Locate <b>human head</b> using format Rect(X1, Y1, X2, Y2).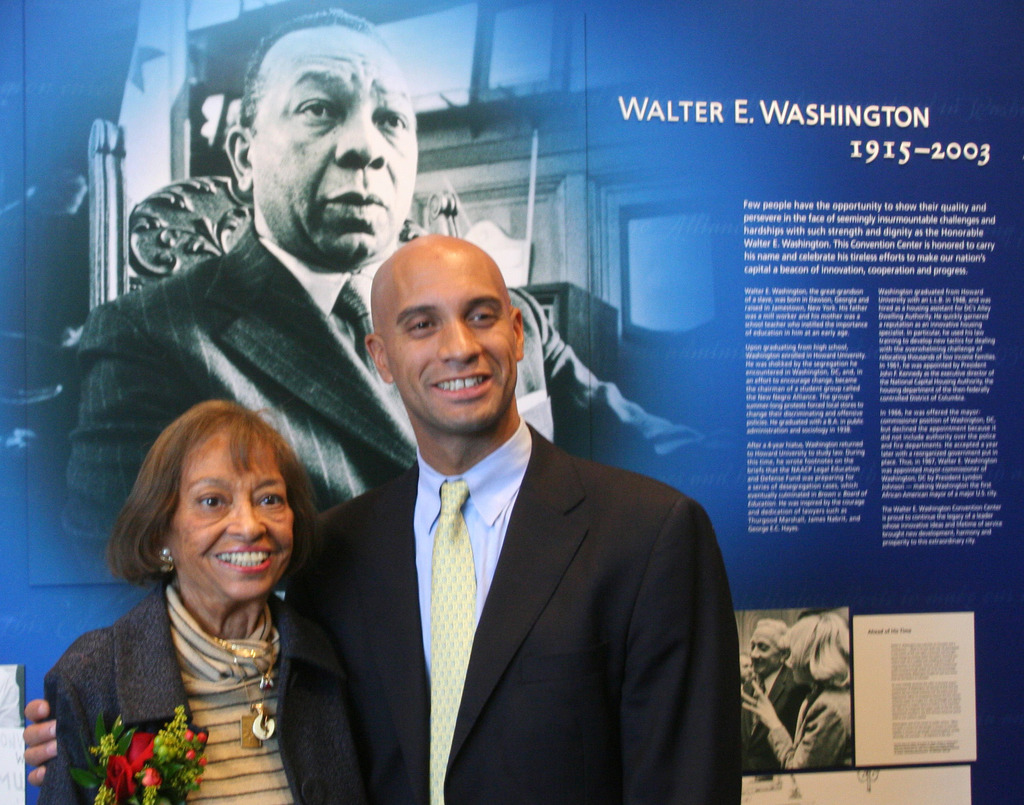
Rect(225, 13, 419, 258).
